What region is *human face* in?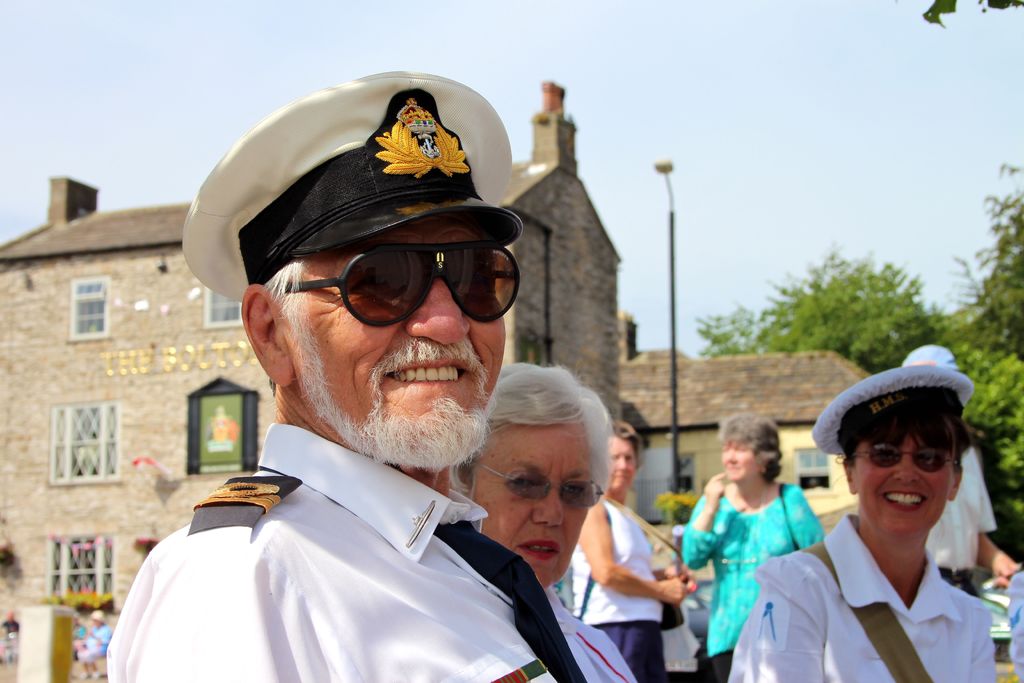
(716,440,761,488).
